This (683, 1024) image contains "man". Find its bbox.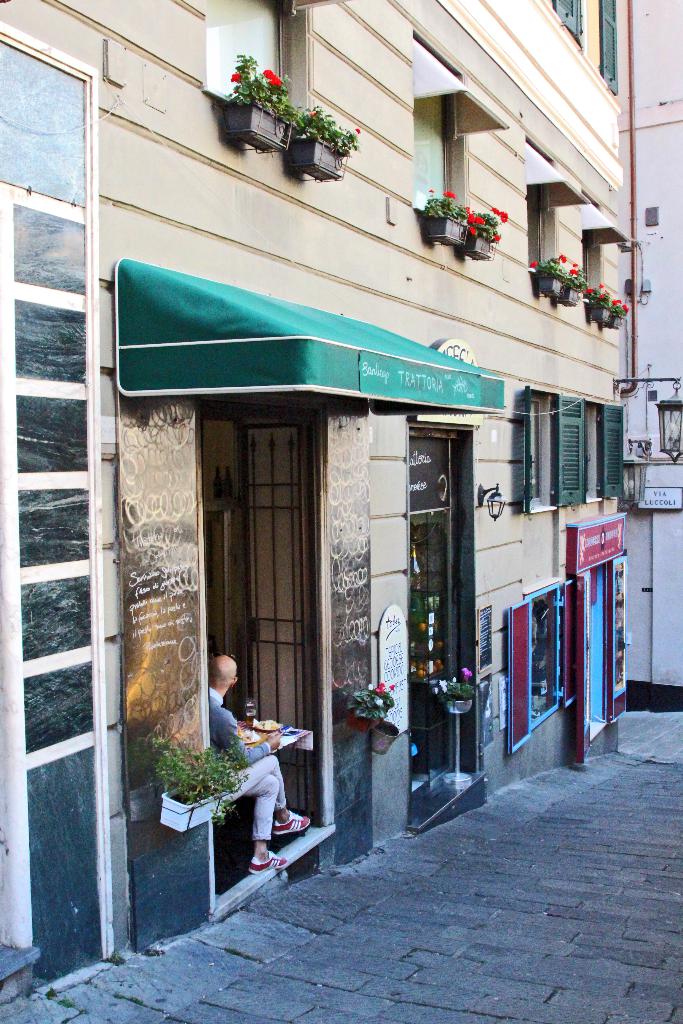
206,650,313,877.
